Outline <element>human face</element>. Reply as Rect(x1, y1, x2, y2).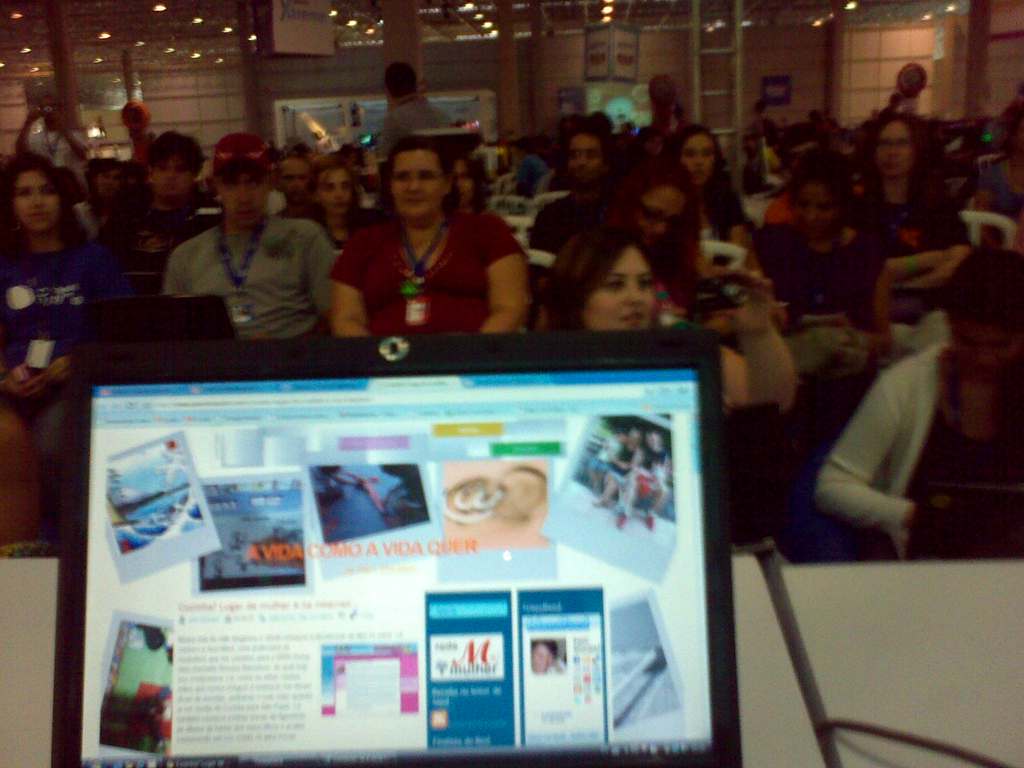
Rect(633, 184, 685, 248).
